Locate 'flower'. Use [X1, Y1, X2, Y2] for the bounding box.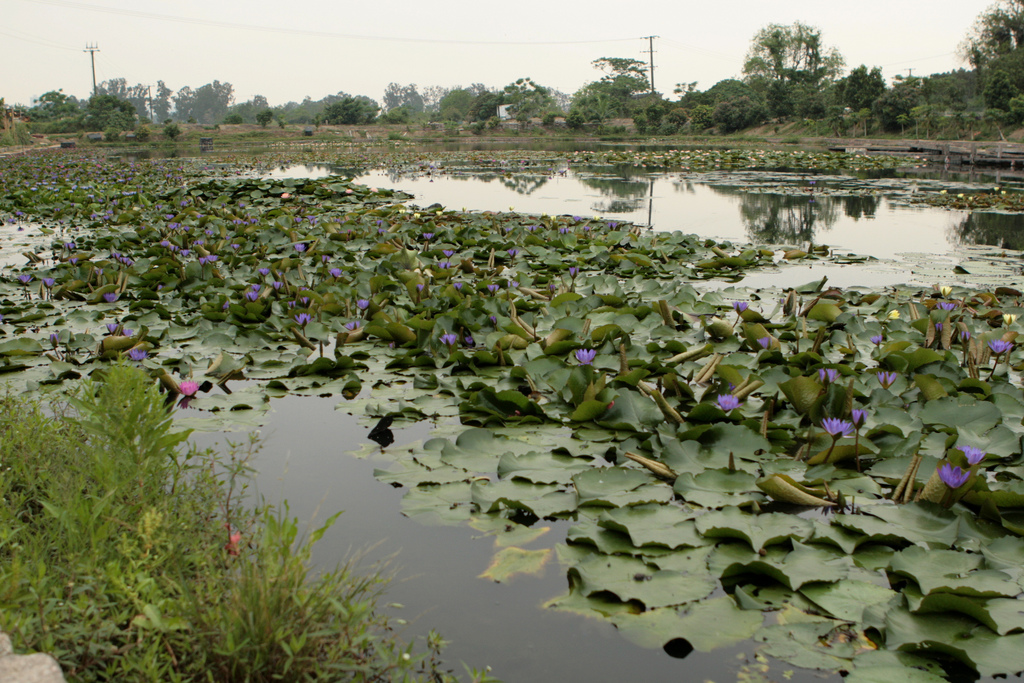
[526, 226, 536, 234].
